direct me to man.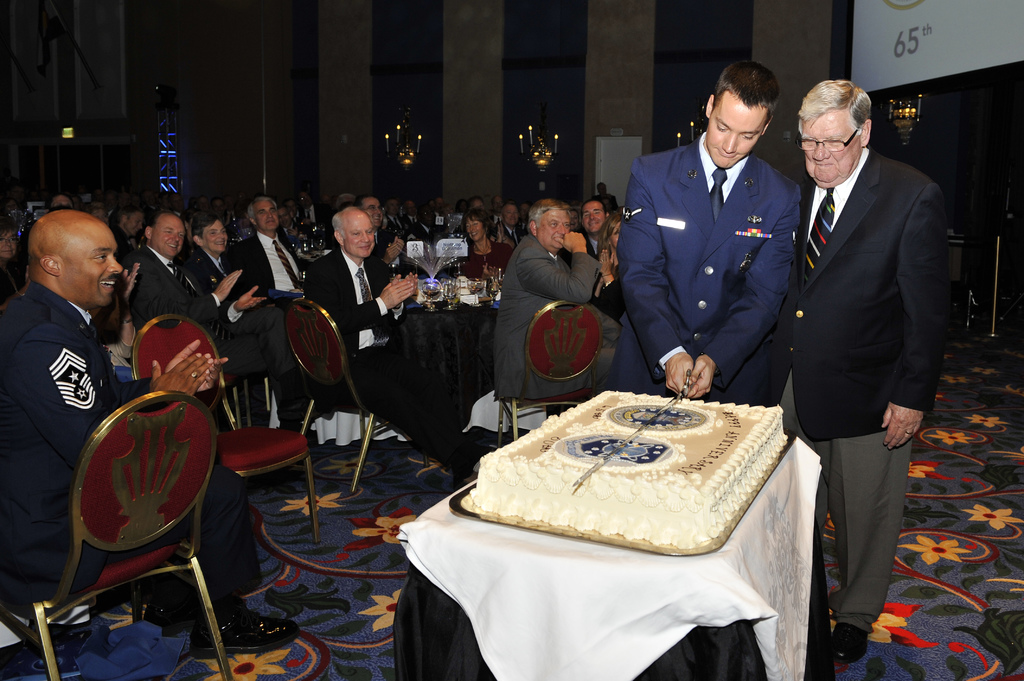
Direction: x1=122, y1=211, x2=324, y2=435.
